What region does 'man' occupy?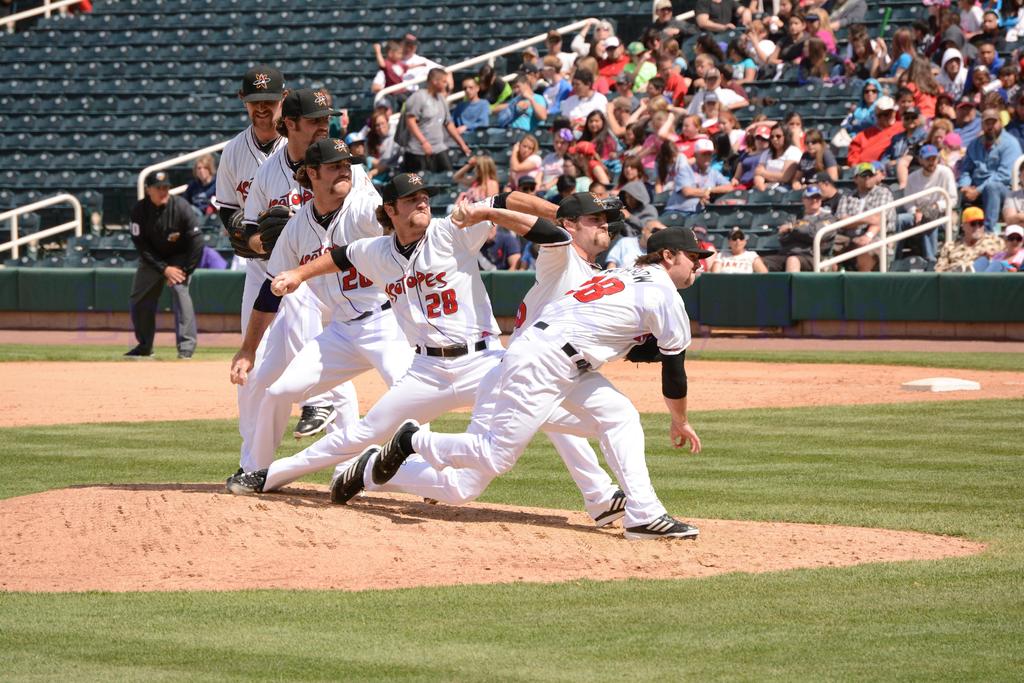
936,51,970,95.
